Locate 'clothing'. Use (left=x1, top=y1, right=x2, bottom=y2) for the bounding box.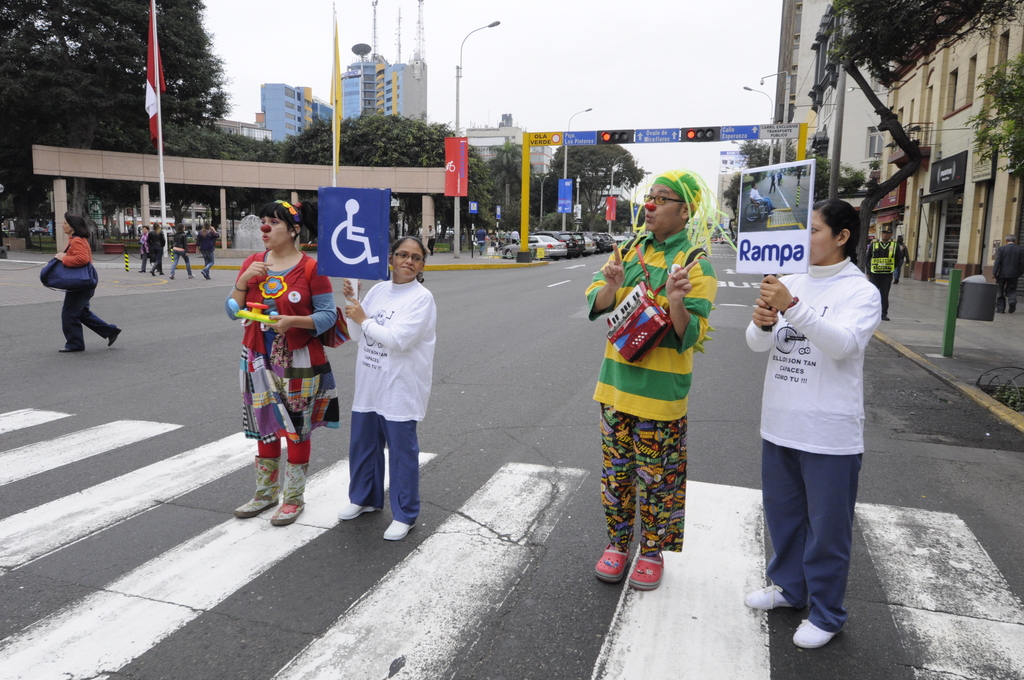
(left=506, top=230, right=522, bottom=244).
